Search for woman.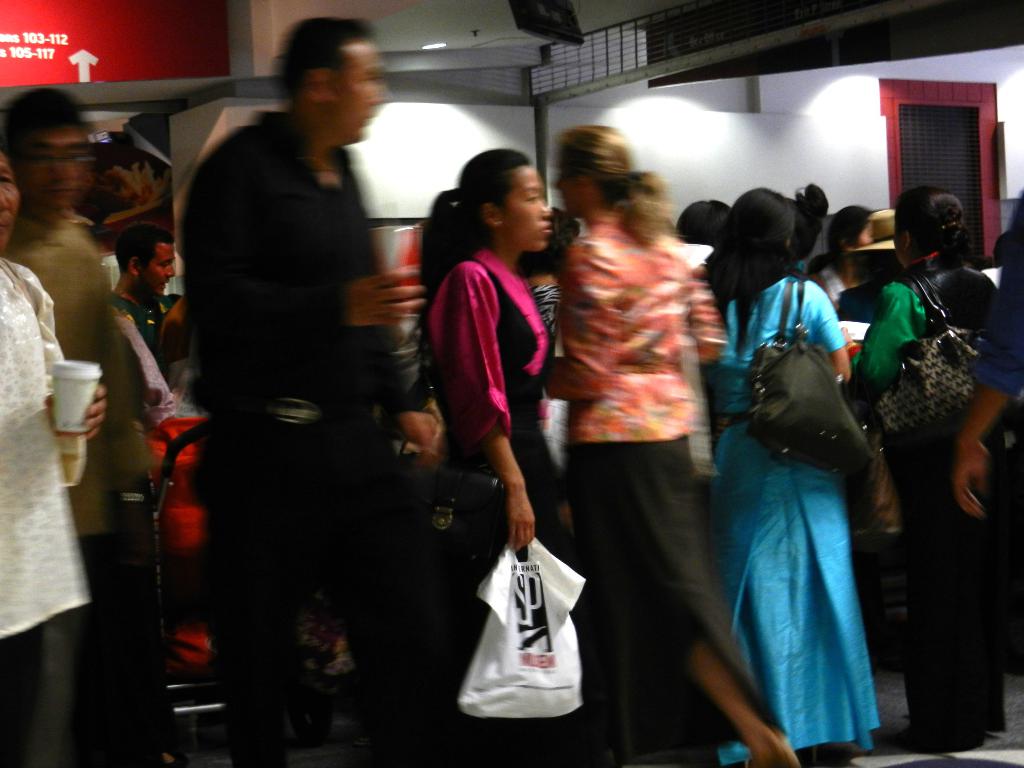
Found at bbox(0, 135, 105, 767).
